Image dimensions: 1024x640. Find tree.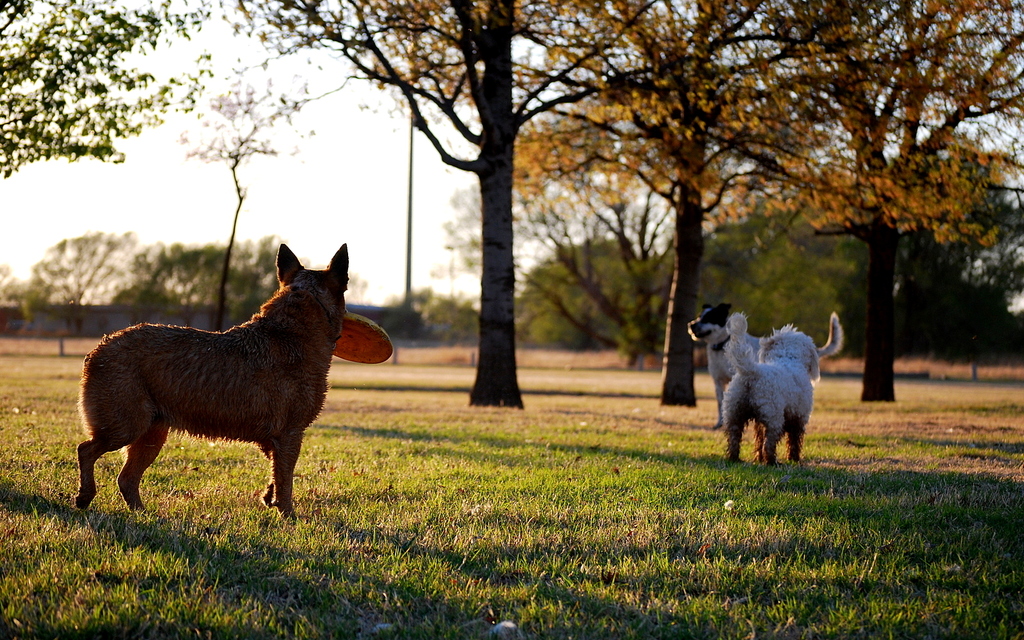
l=509, t=0, r=1023, b=412.
